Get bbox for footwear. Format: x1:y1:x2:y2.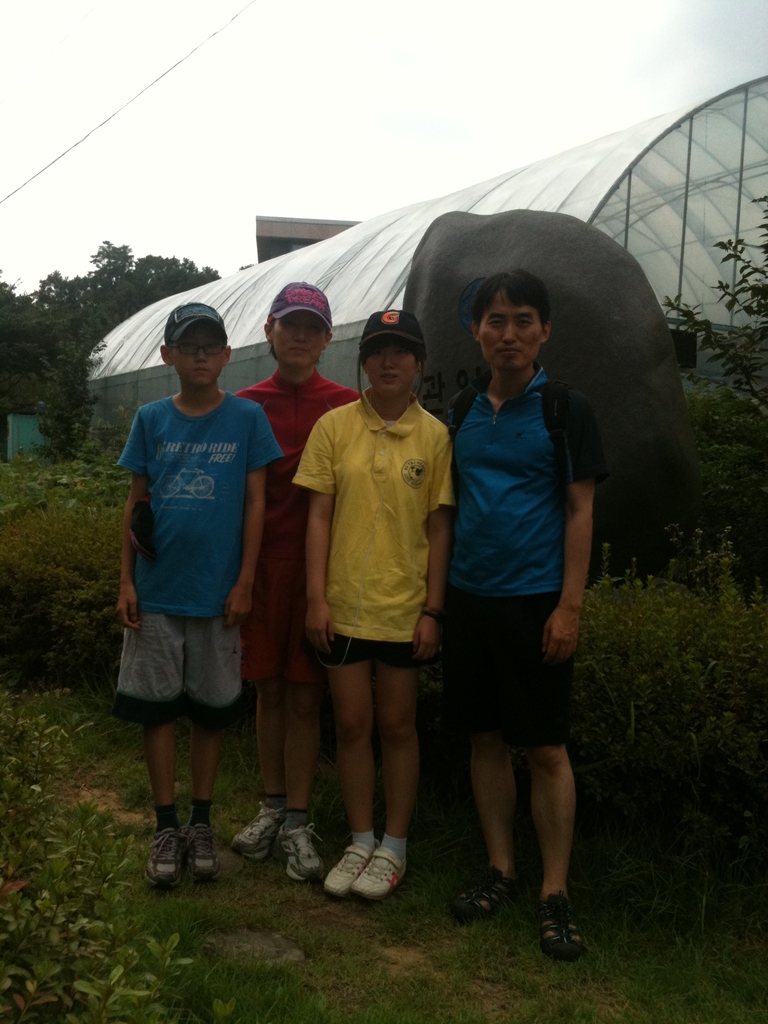
227:800:284:861.
